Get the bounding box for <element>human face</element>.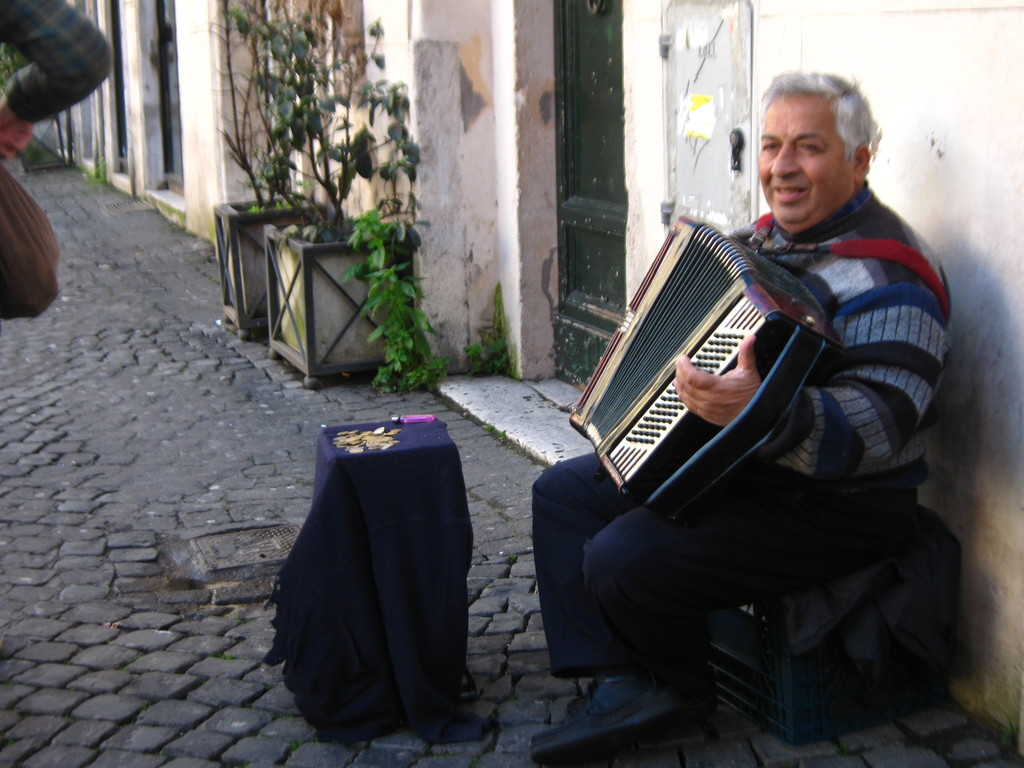
l=754, t=95, r=852, b=221.
